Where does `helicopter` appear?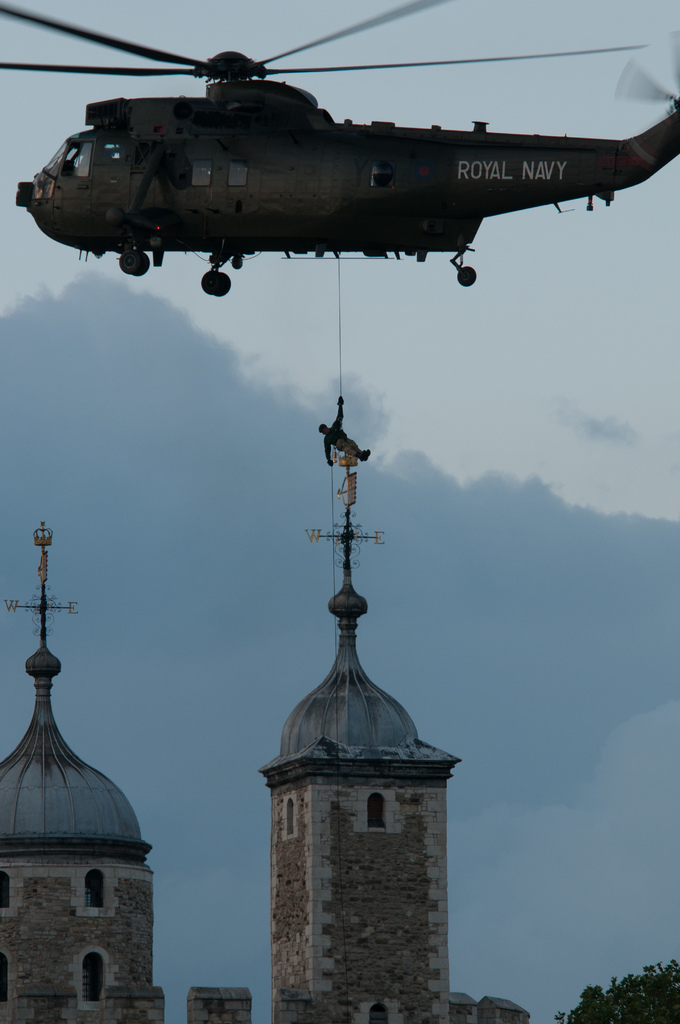
Appears at {"x1": 0, "y1": 0, "x2": 679, "y2": 280}.
